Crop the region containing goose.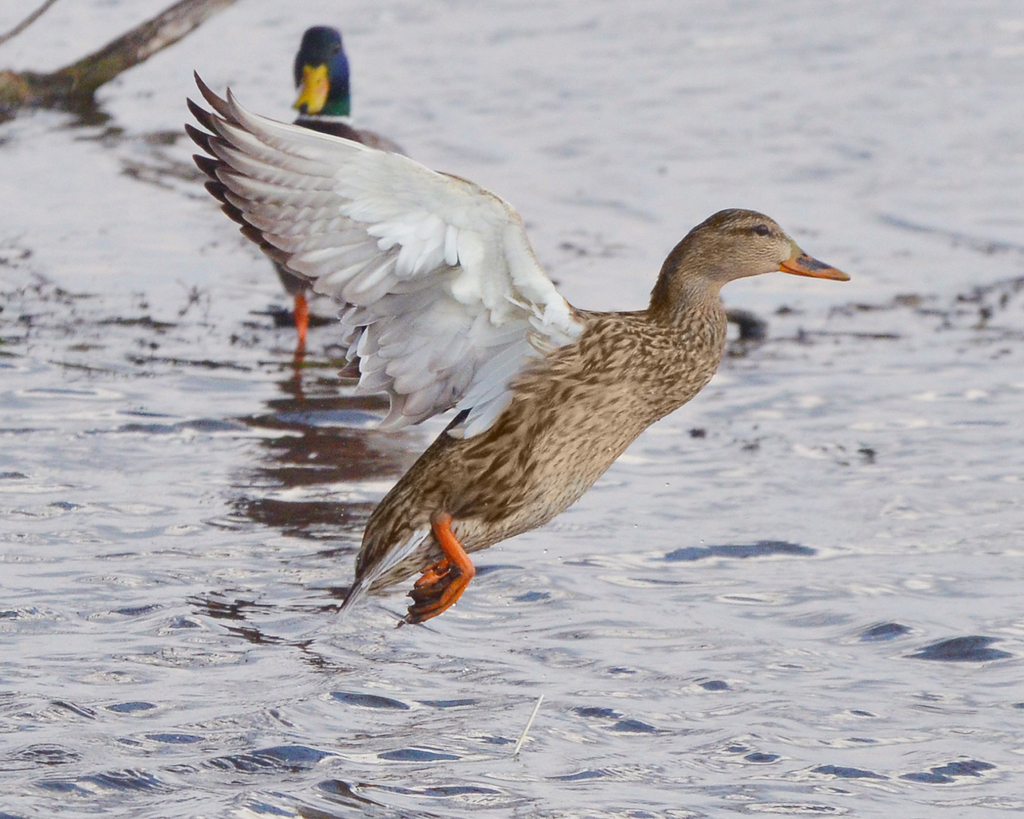
Crop region: [x1=285, y1=26, x2=355, y2=364].
